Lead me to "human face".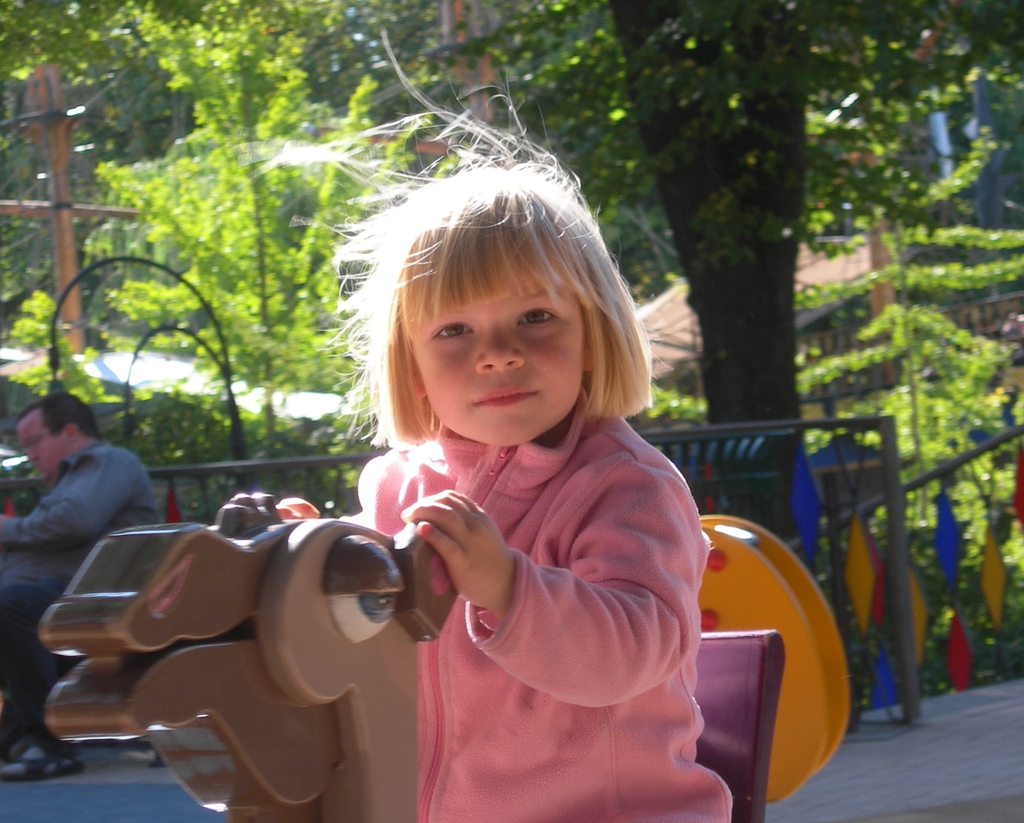
Lead to region(413, 257, 584, 447).
